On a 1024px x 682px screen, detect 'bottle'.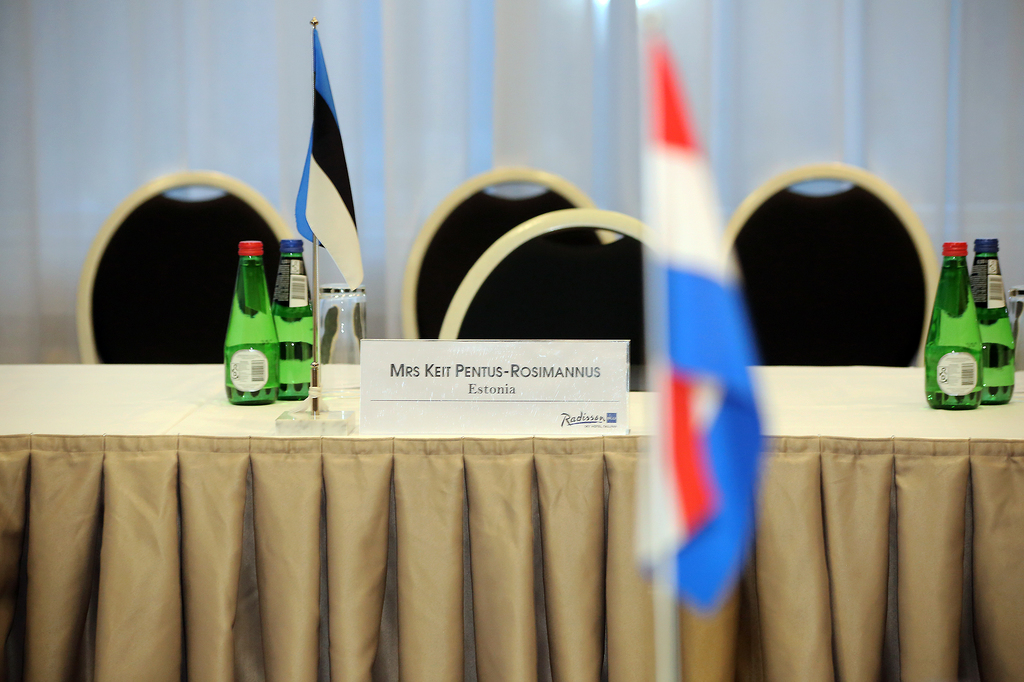
968:237:1016:406.
